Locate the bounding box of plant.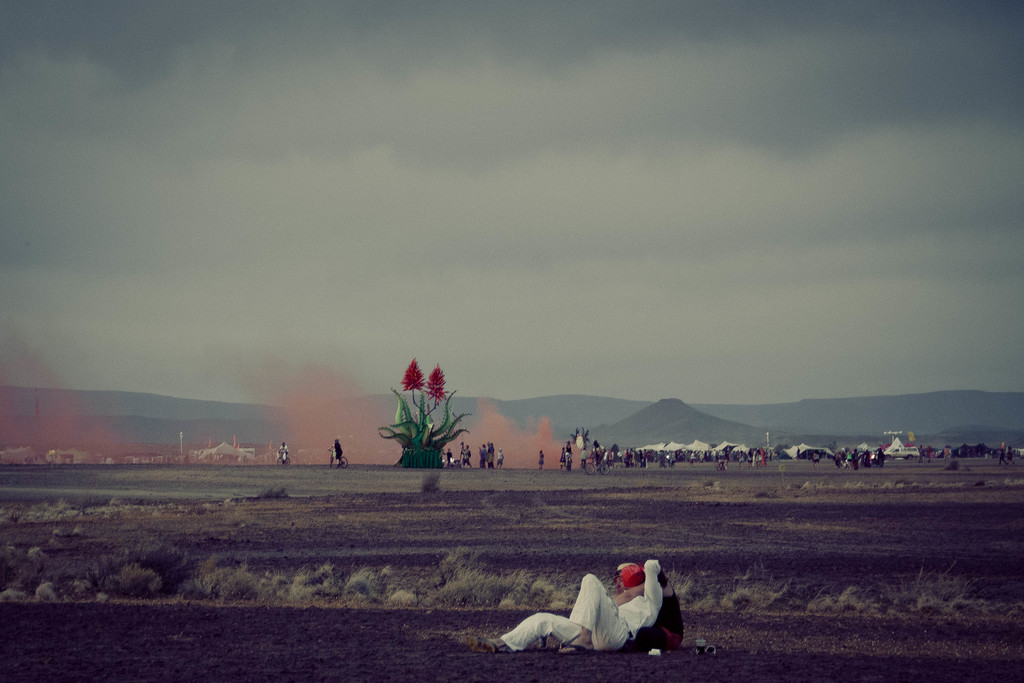
Bounding box: bbox(875, 554, 987, 607).
